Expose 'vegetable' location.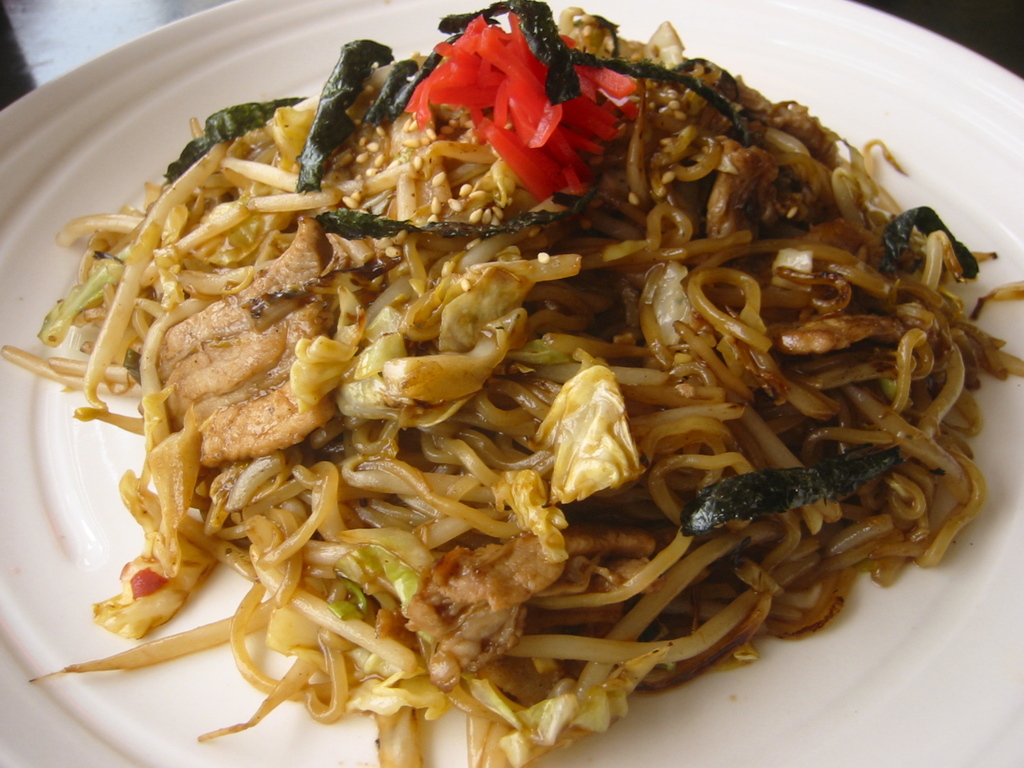
Exposed at BBox(414, 10, 650, 192).
